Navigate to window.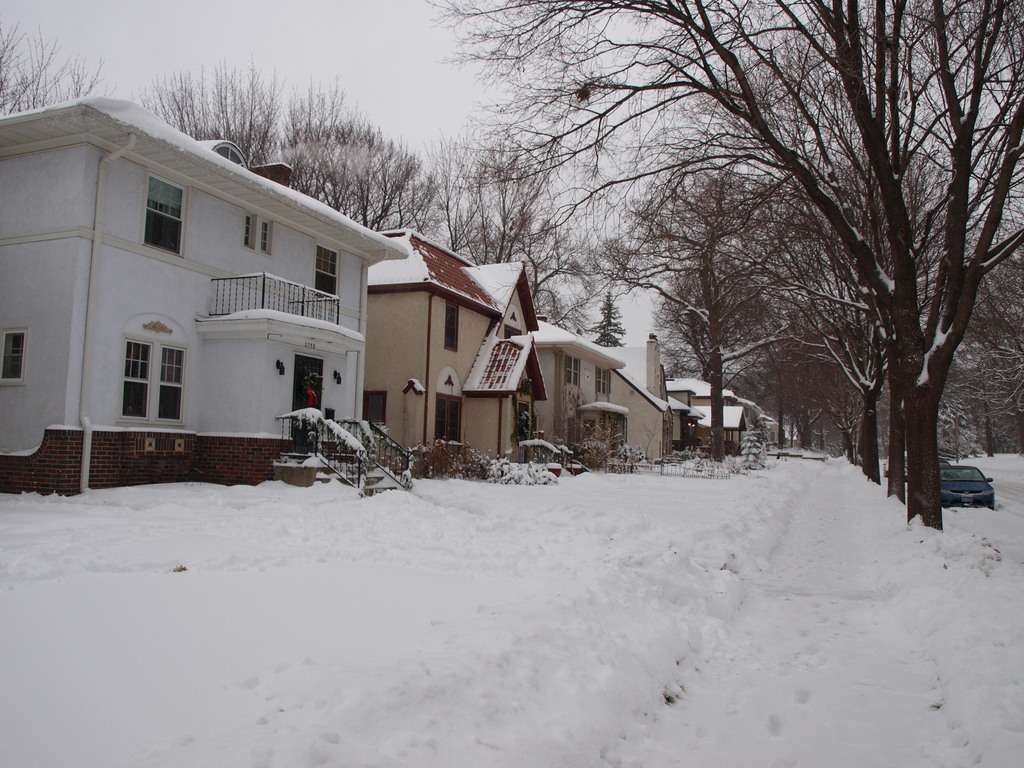
Navigation target: [x1=241, y1=210, x2=255, y2=250].
